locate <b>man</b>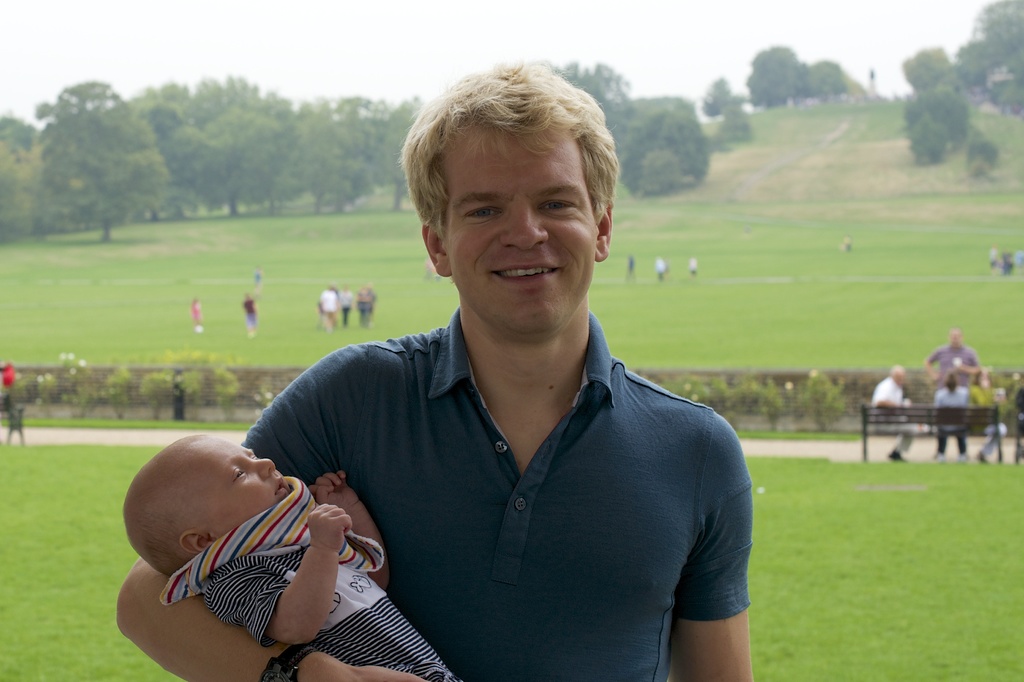
select_region(690, 253, 697, 278)
